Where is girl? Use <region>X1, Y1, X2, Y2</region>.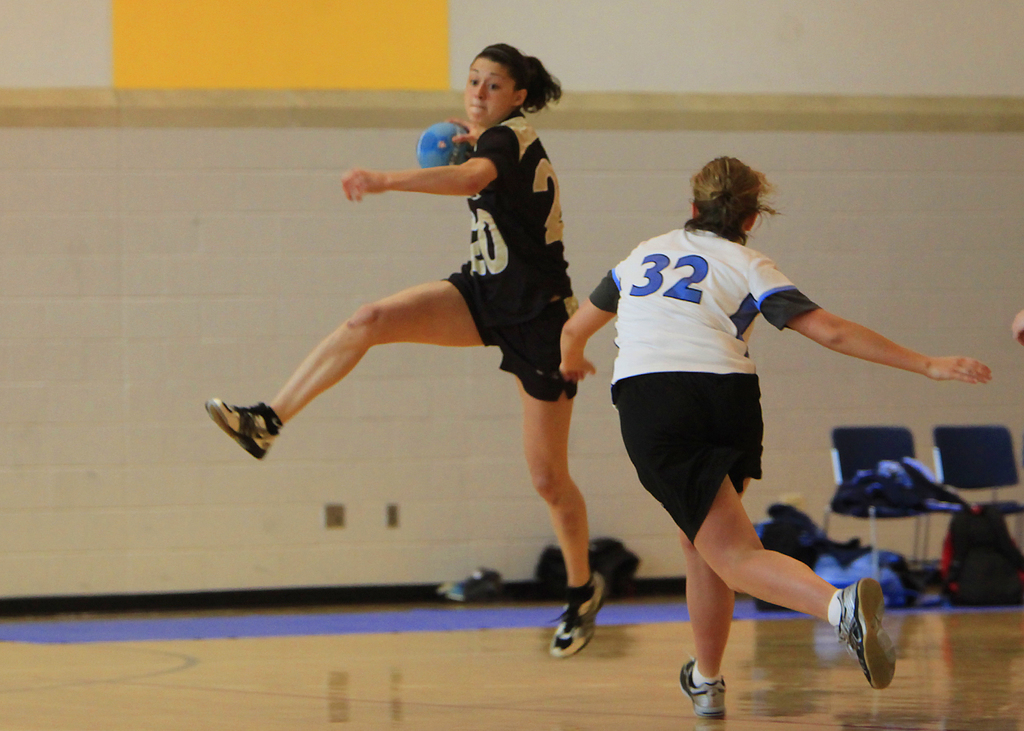
<region>550, 155, 993, 720</region>.
